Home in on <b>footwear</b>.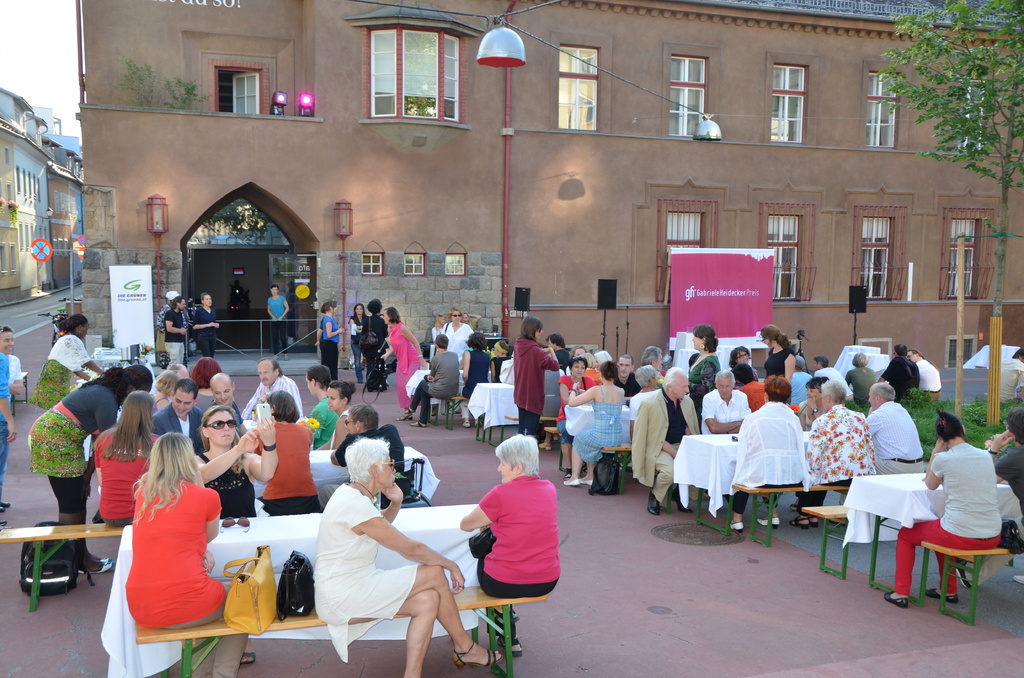
Homed in at l=241, t=651, r=255, b=668.
